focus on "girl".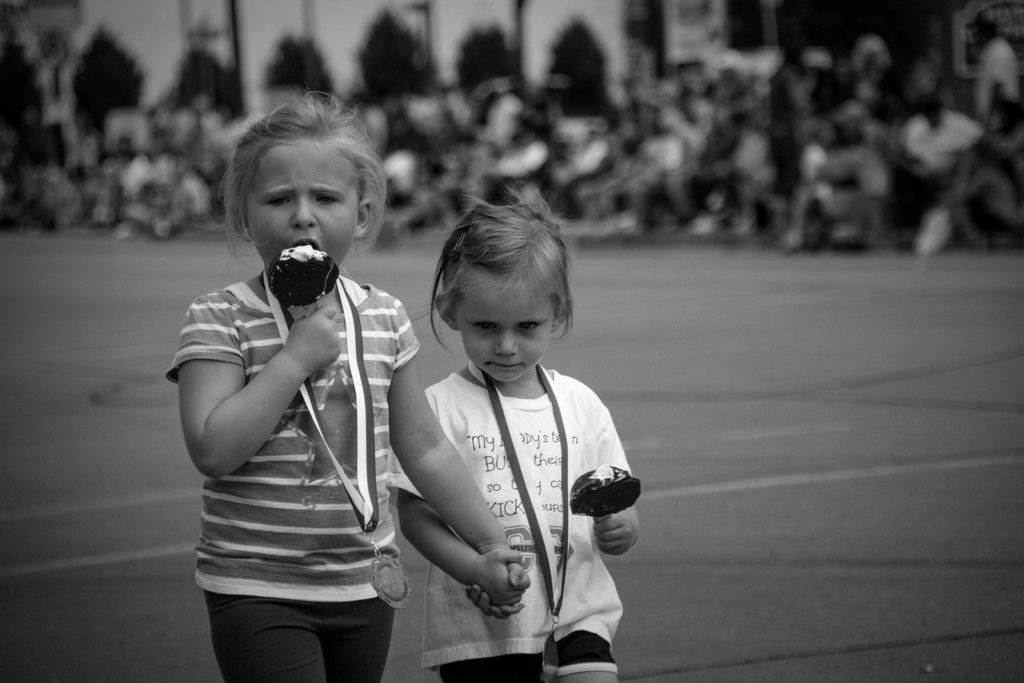
Focused at Rect(394, 185, 637, 680).
